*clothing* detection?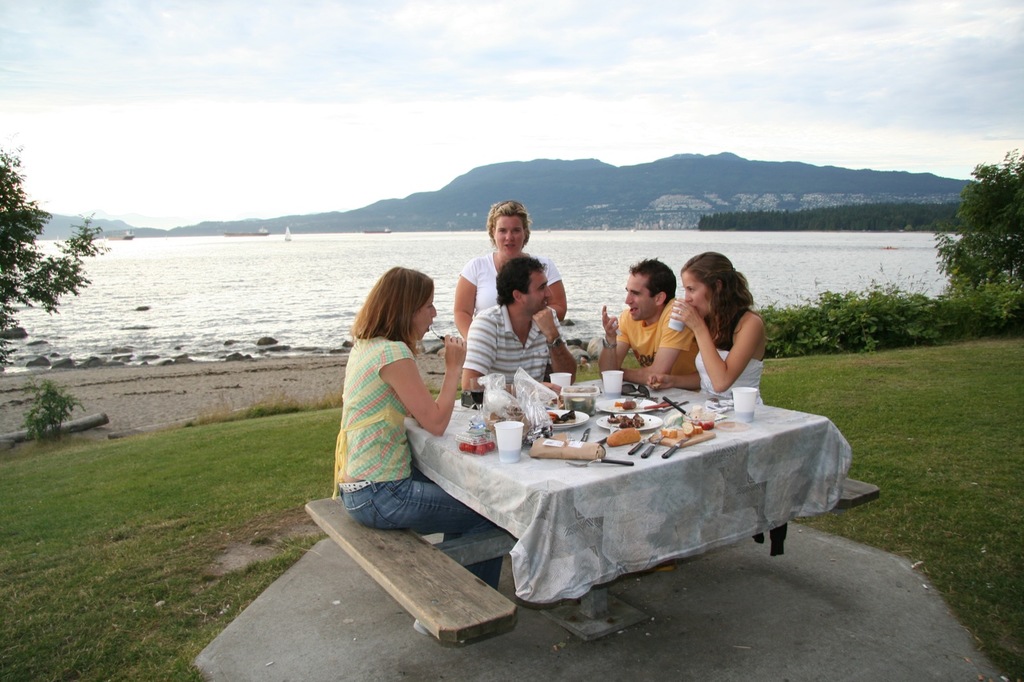
box=[695, 344, 758, 393]
